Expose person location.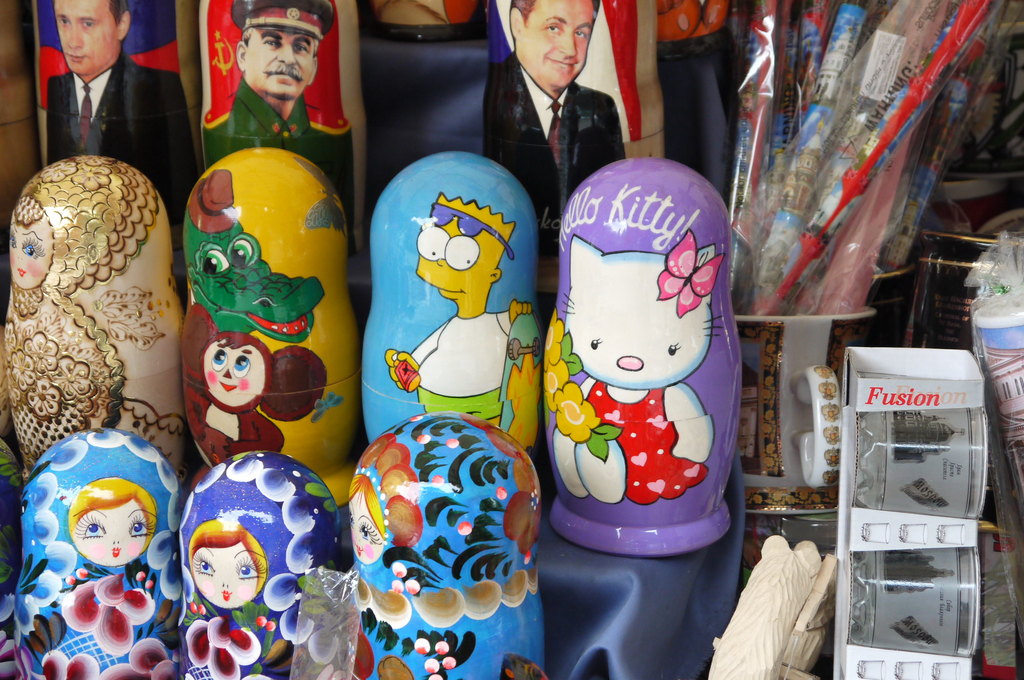
Exposed at x1=203 y1=0 x2=359 y2=252.
